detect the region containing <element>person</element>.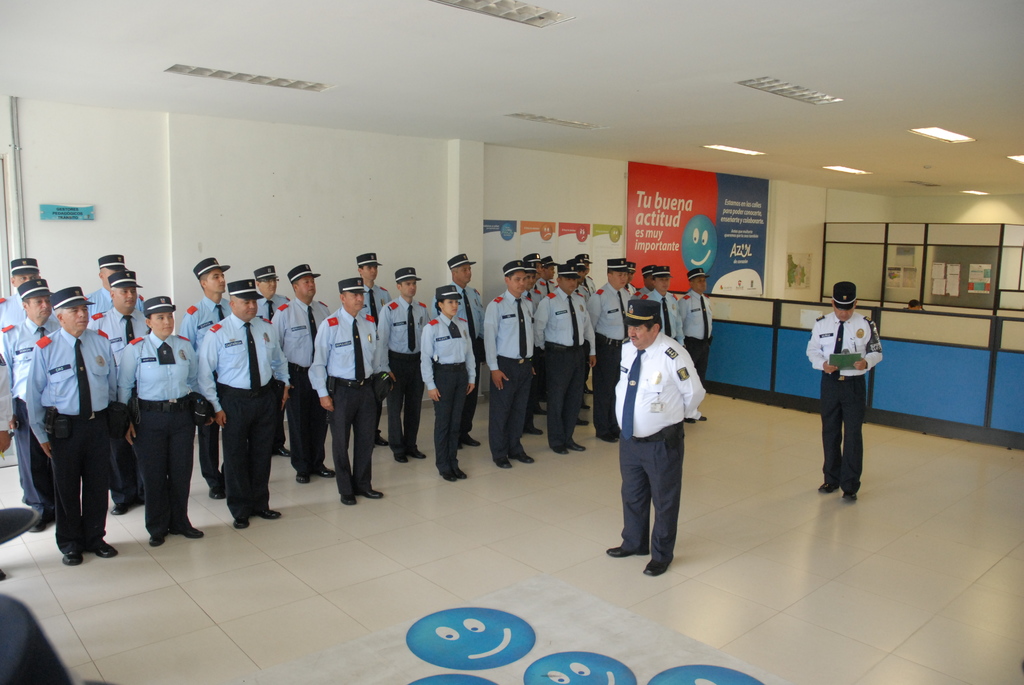
<box>0,278,51,512</box>.
